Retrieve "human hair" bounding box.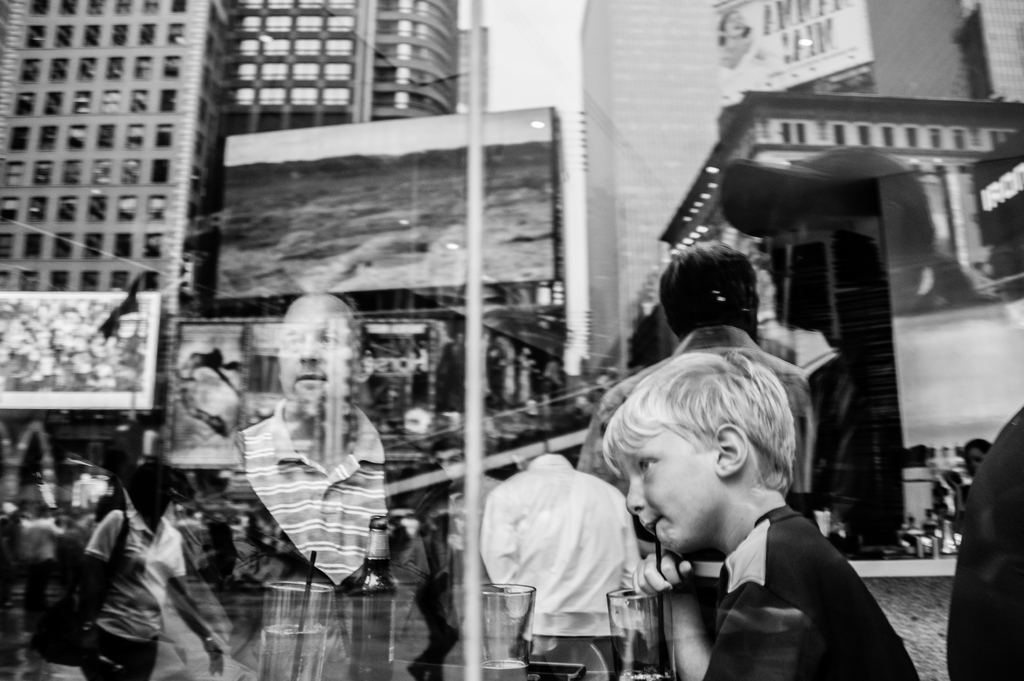
Bounding box: box(964, 440, 993, 466).
